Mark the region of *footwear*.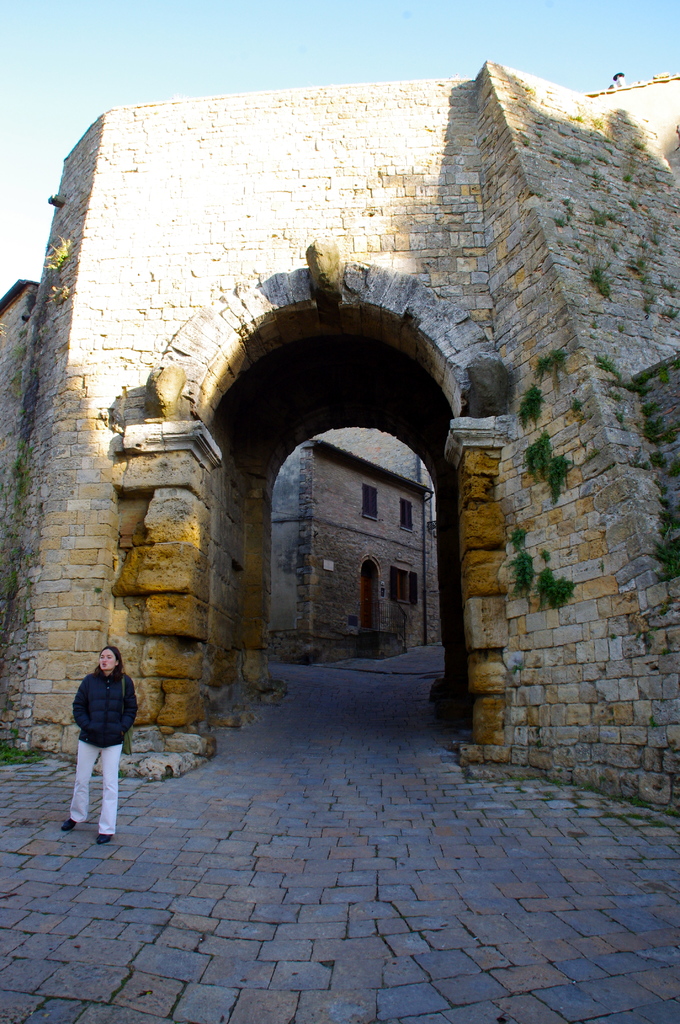
Region: 97:828:113:842.
